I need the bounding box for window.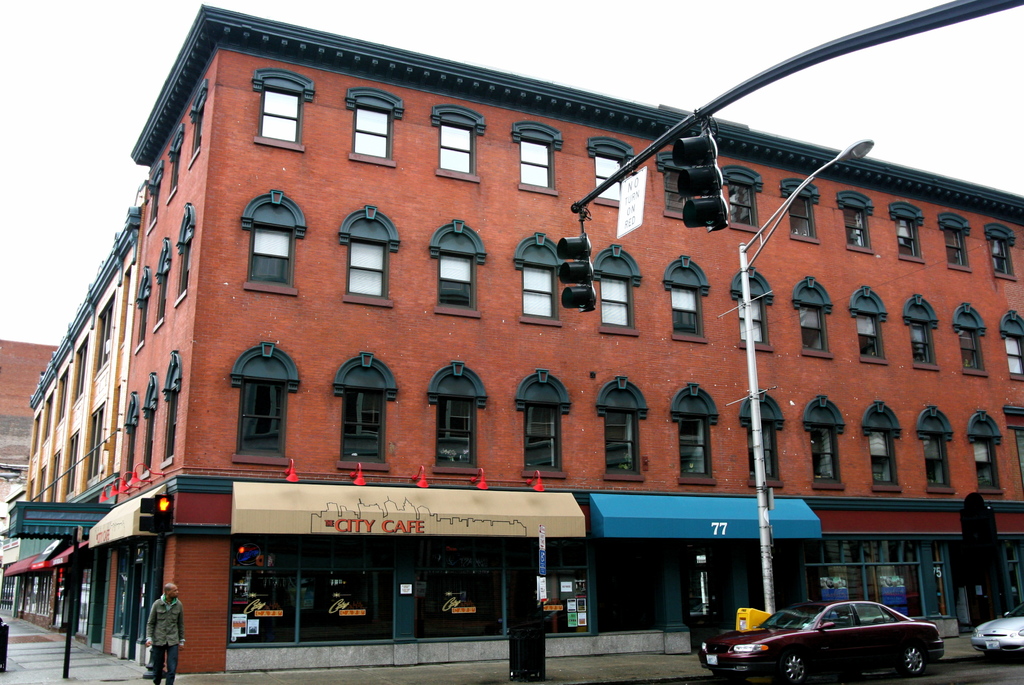
Here it is: box=[333, 203, 400, 305].
